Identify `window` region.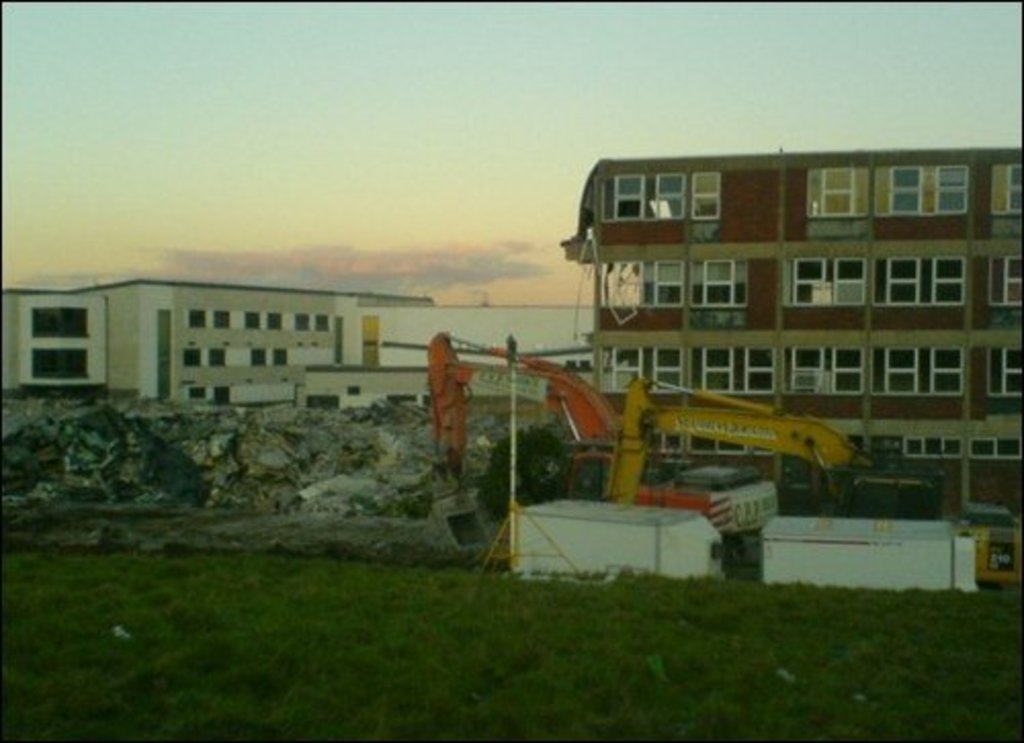
Region: bbox=(190, 307, 203, 325).
